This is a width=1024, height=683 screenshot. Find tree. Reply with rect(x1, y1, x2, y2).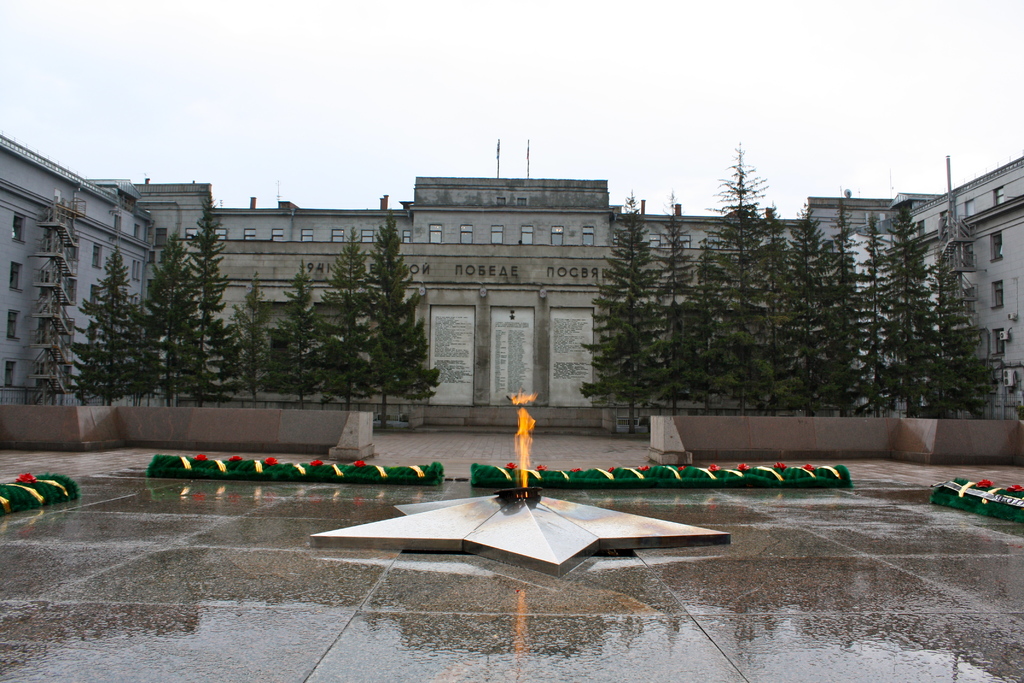
rect(204, 309, 244, 404).
